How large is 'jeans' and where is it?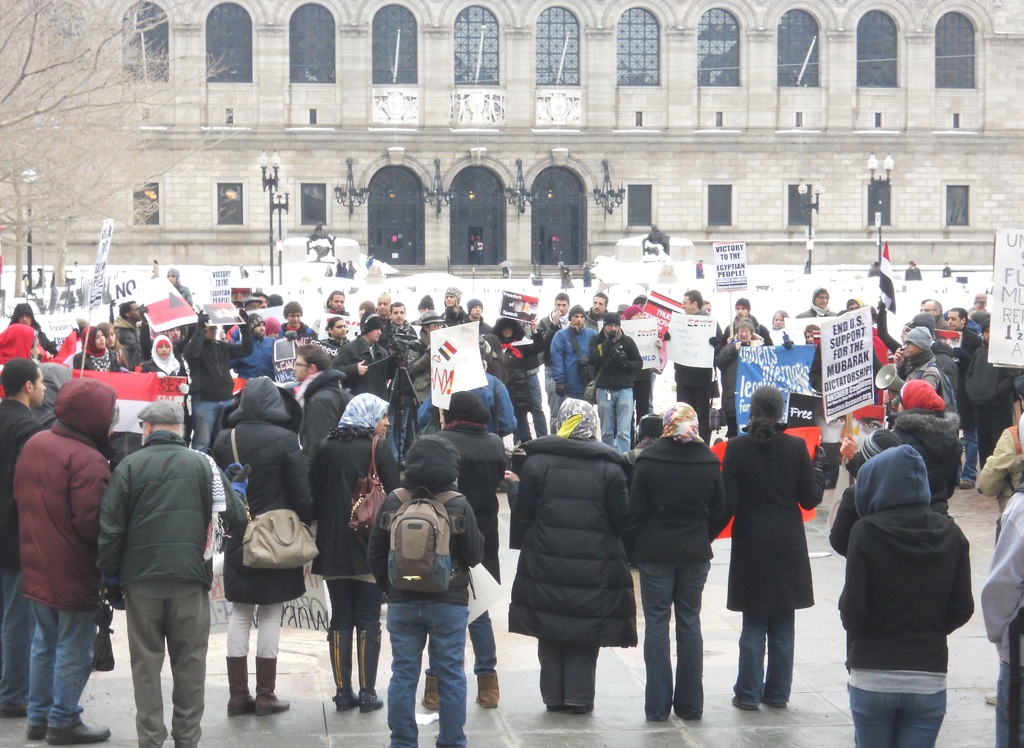
Bounding box: 959 414 973 476.
